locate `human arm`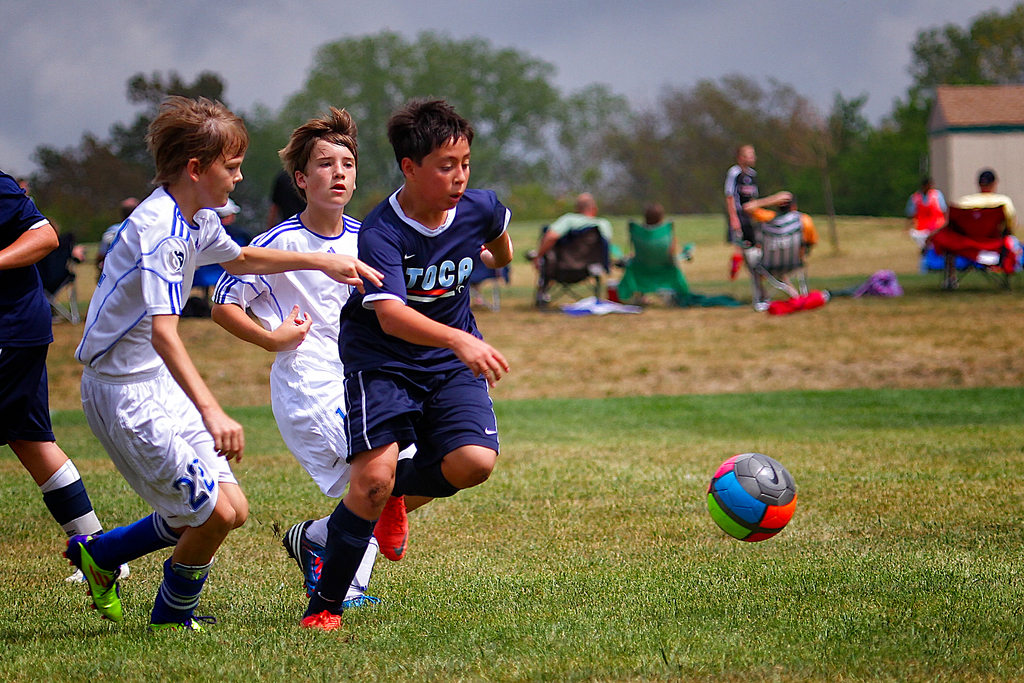
364,215,501,384
